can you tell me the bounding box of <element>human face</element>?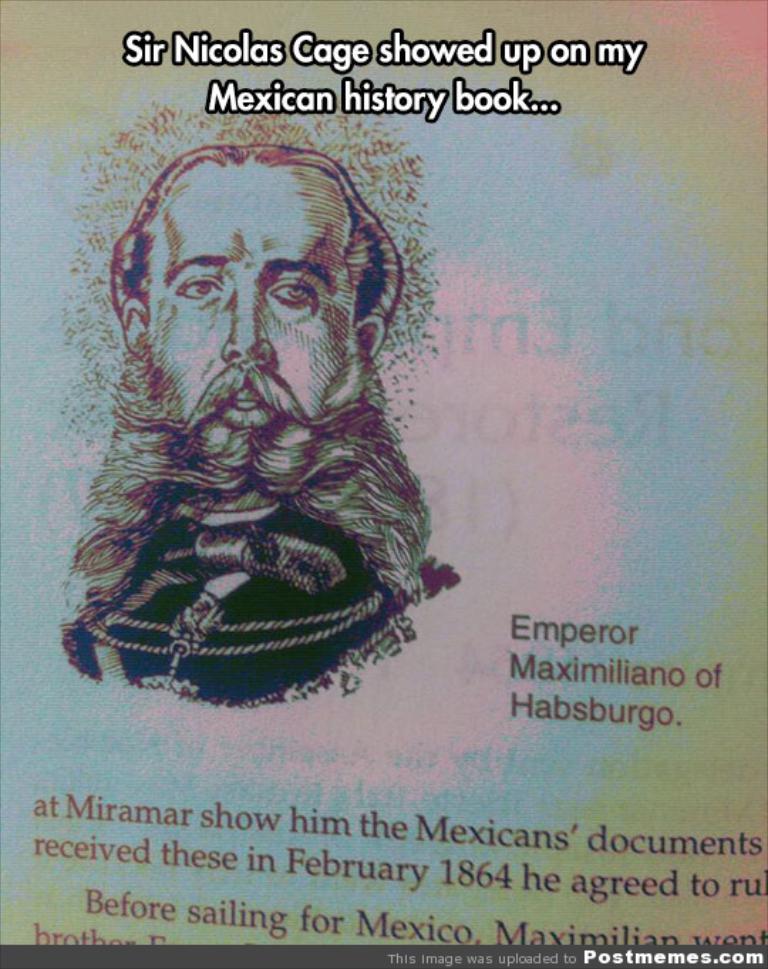
crop(137, 149, 364, 474).
